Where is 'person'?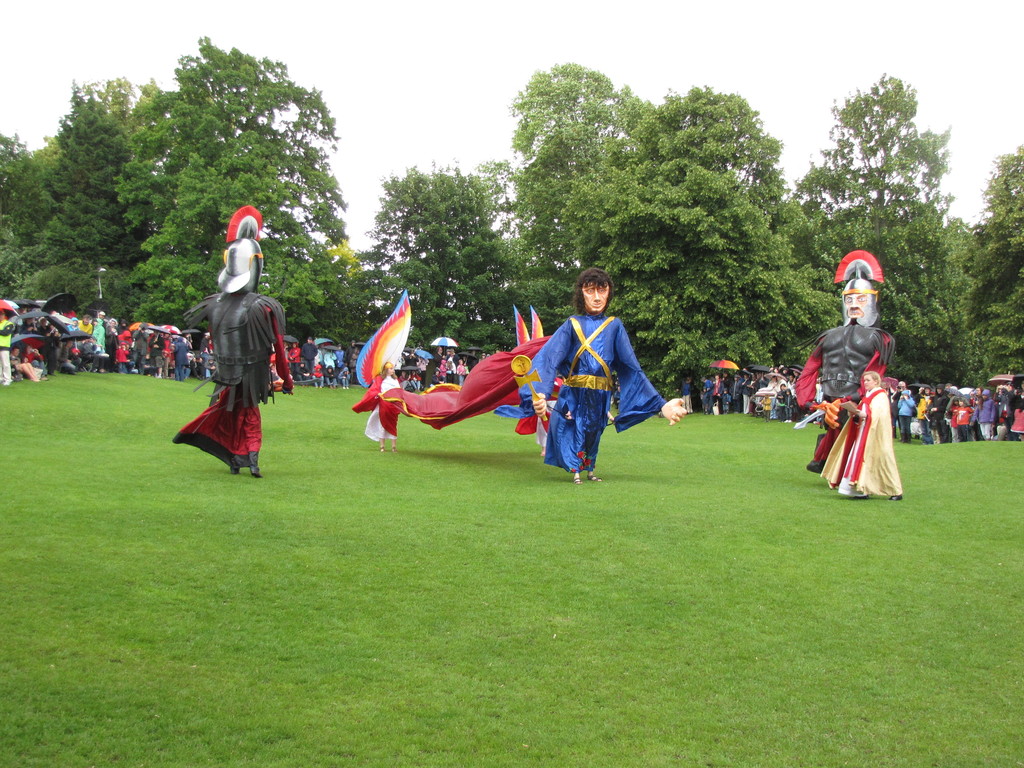
select_region(52, 299, 76, 316).
